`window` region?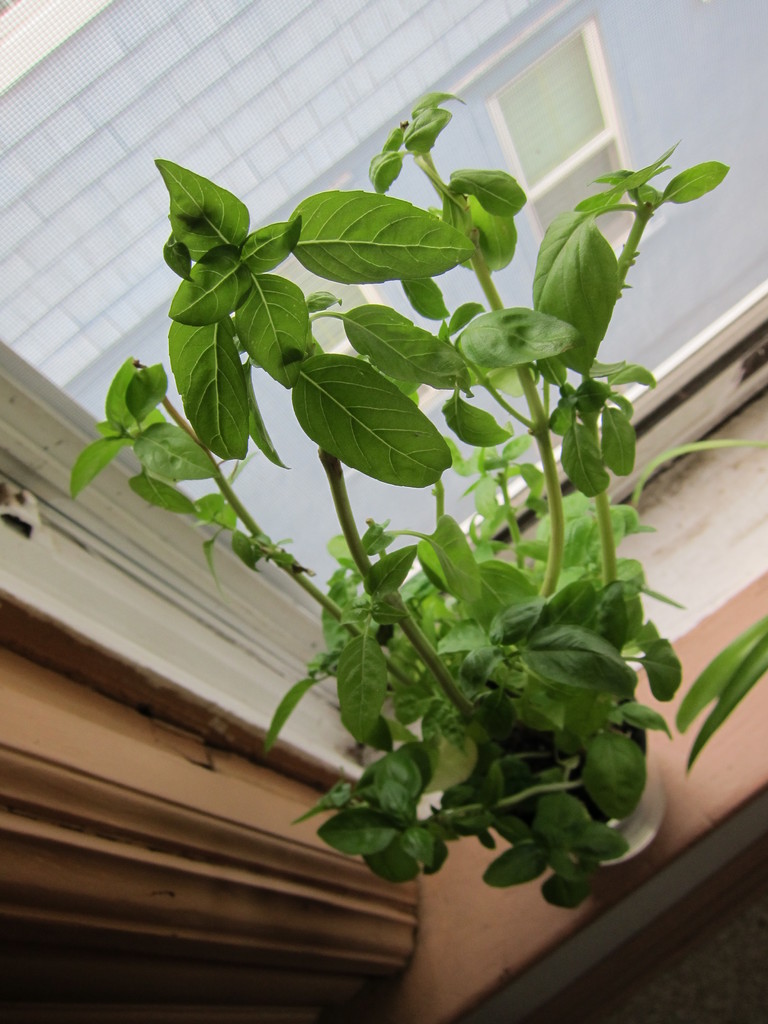
(left=484, top=18, right=662, bottom=245)
